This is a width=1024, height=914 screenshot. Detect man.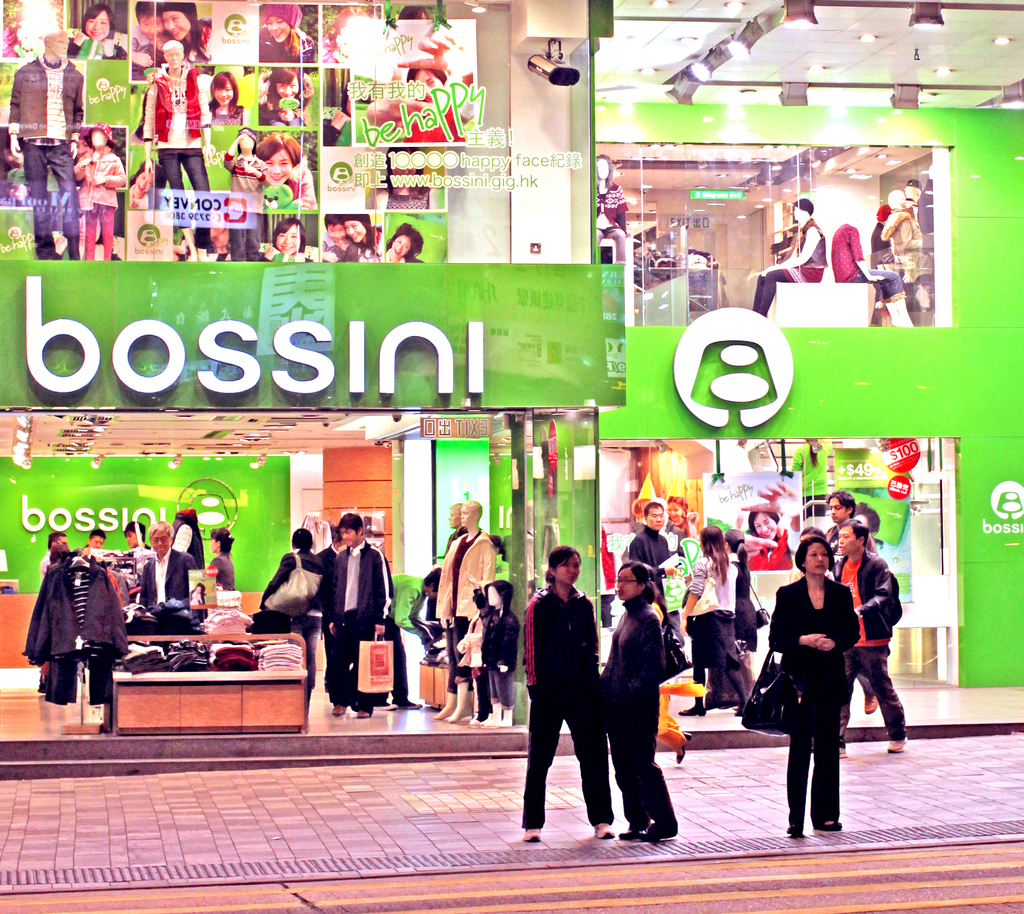
detection(4, 30, 86, 259).
